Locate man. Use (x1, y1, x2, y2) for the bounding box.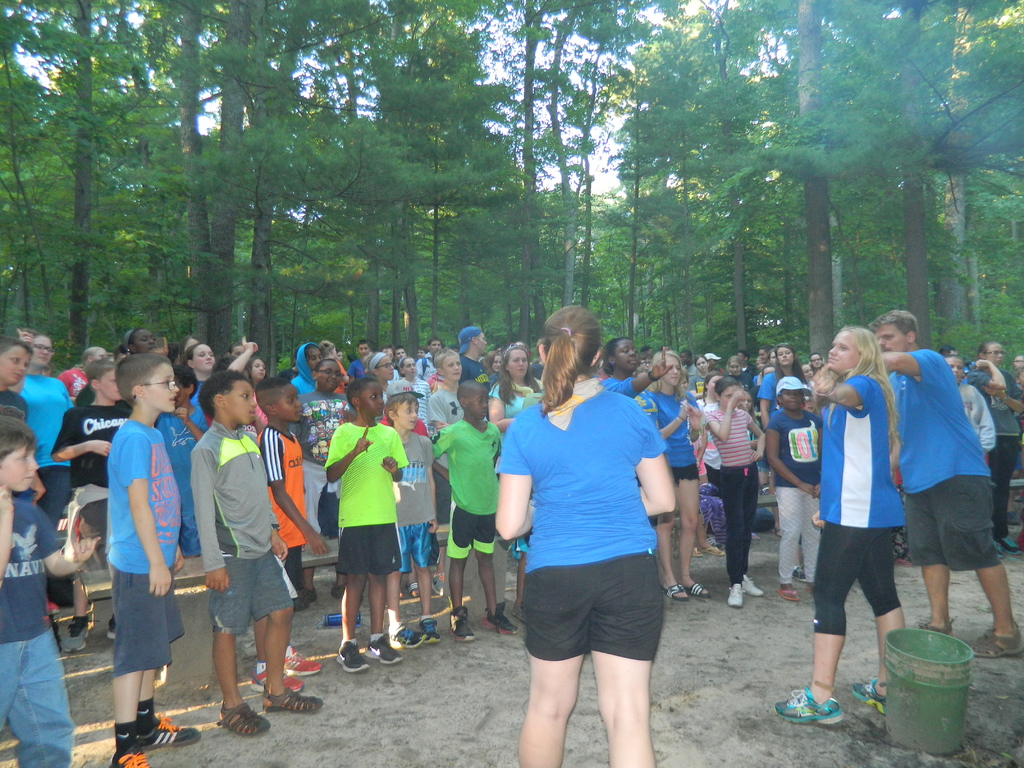
(705, 352, 721, 372).
